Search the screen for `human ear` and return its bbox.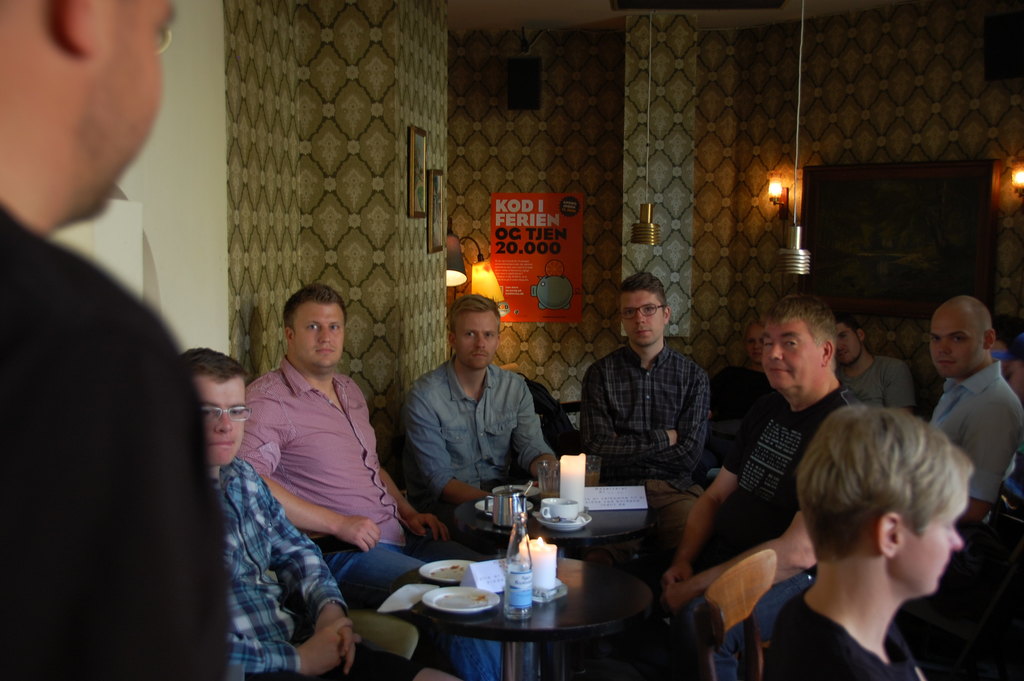
Found: BBox(282, 324, 295, 345).
